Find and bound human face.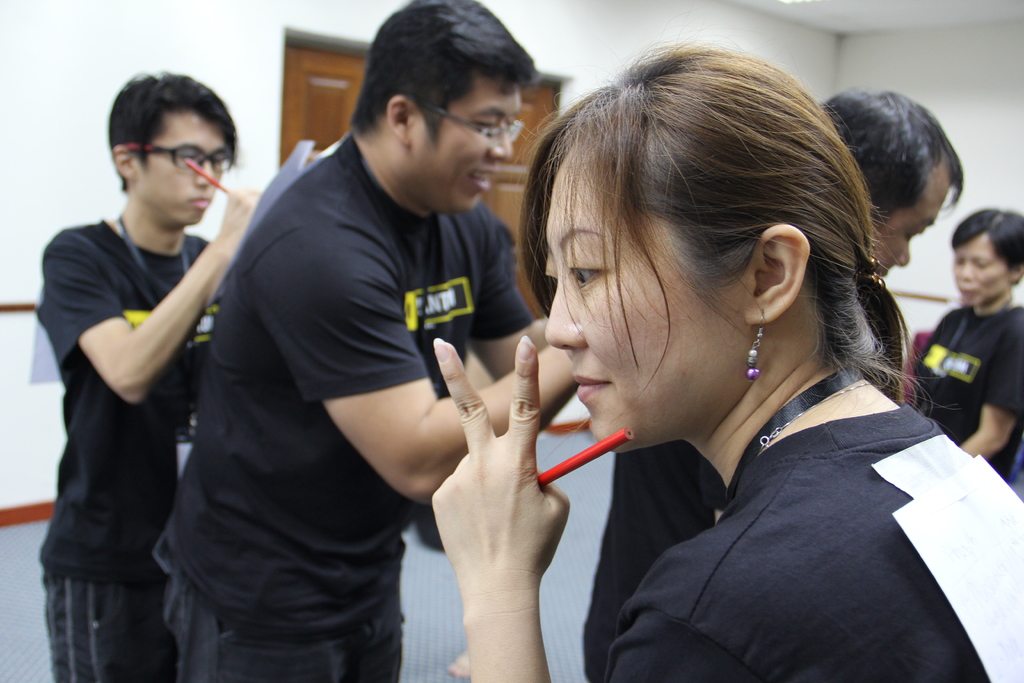
Bound: [545, 135, 727, 453].
